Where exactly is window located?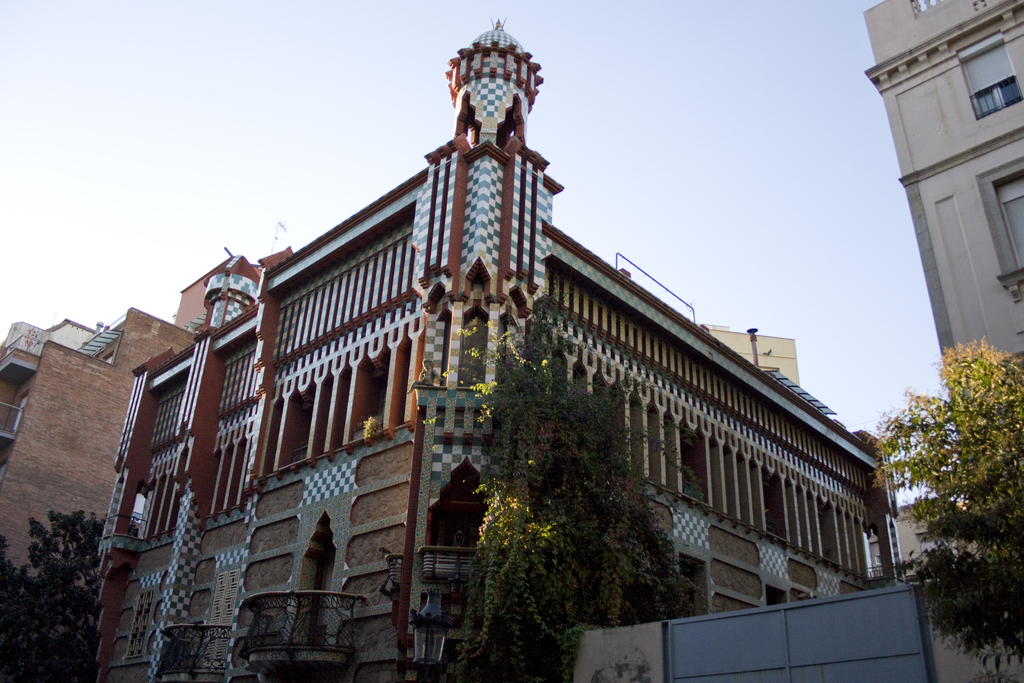
Its bounding box is rect(954, 28, 1021, 124).
